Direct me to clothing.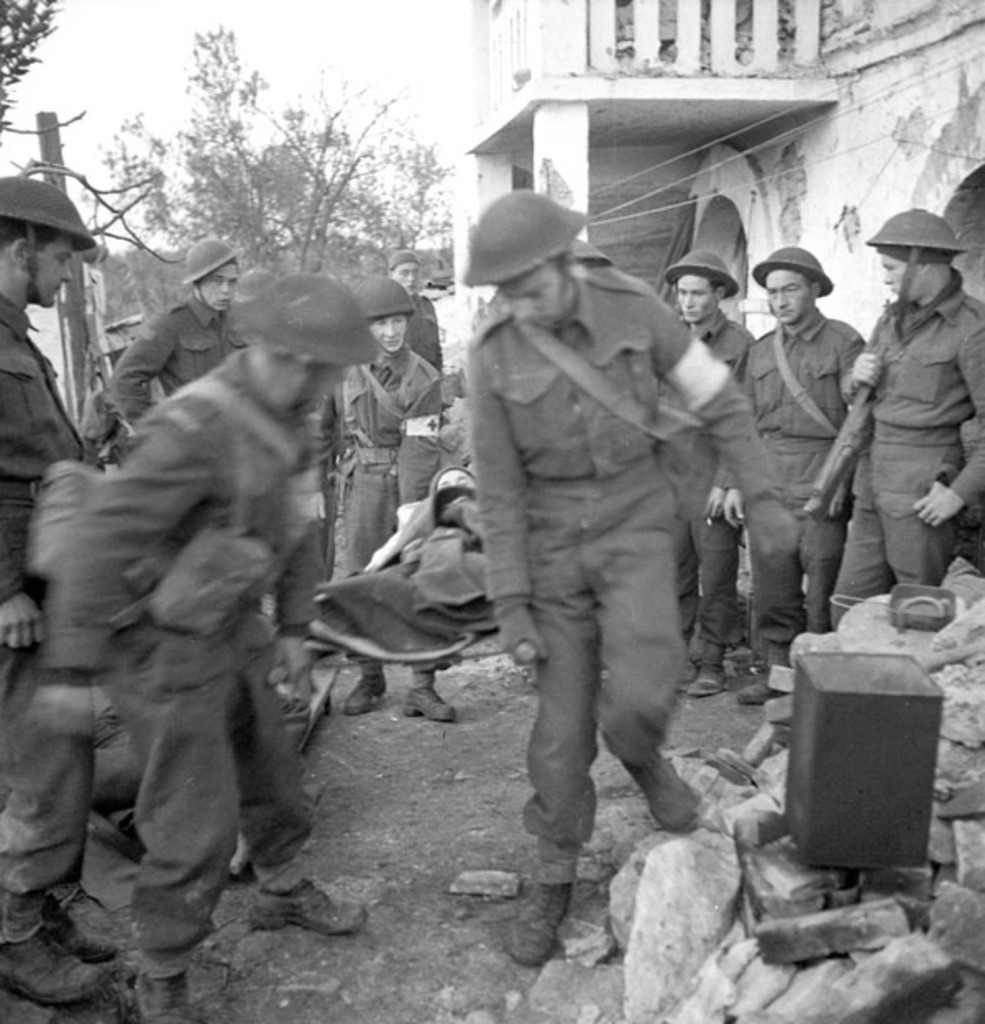
Direction: 658, 313, 763, 660.
